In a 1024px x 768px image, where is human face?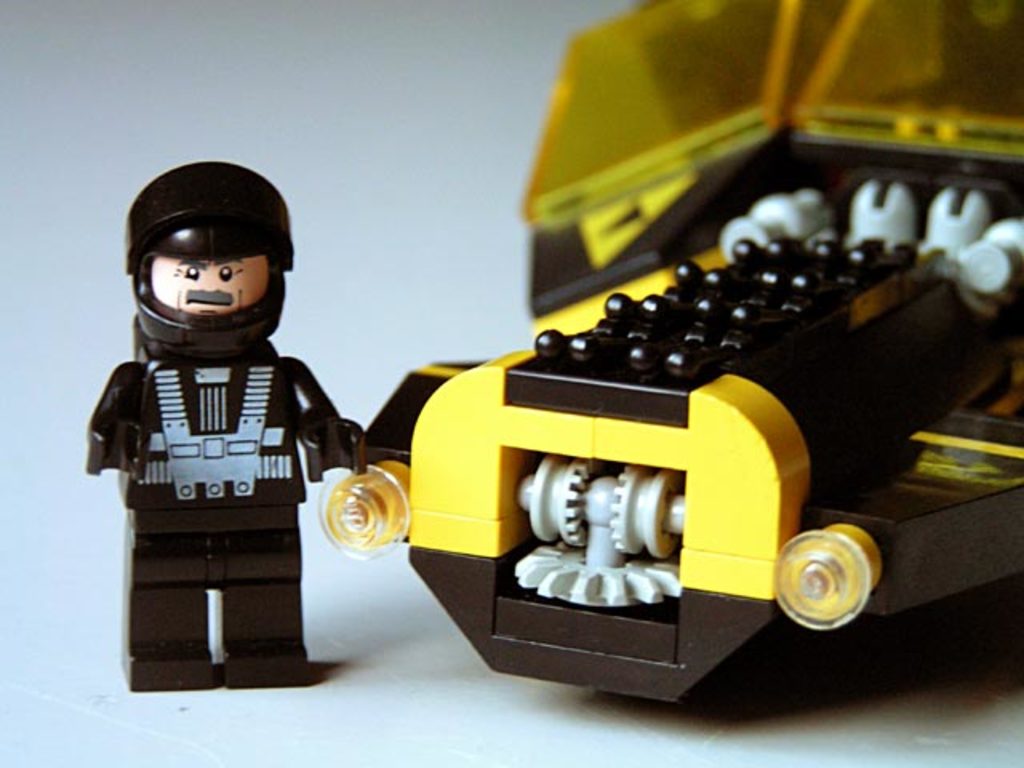
(147,256,270,314).
